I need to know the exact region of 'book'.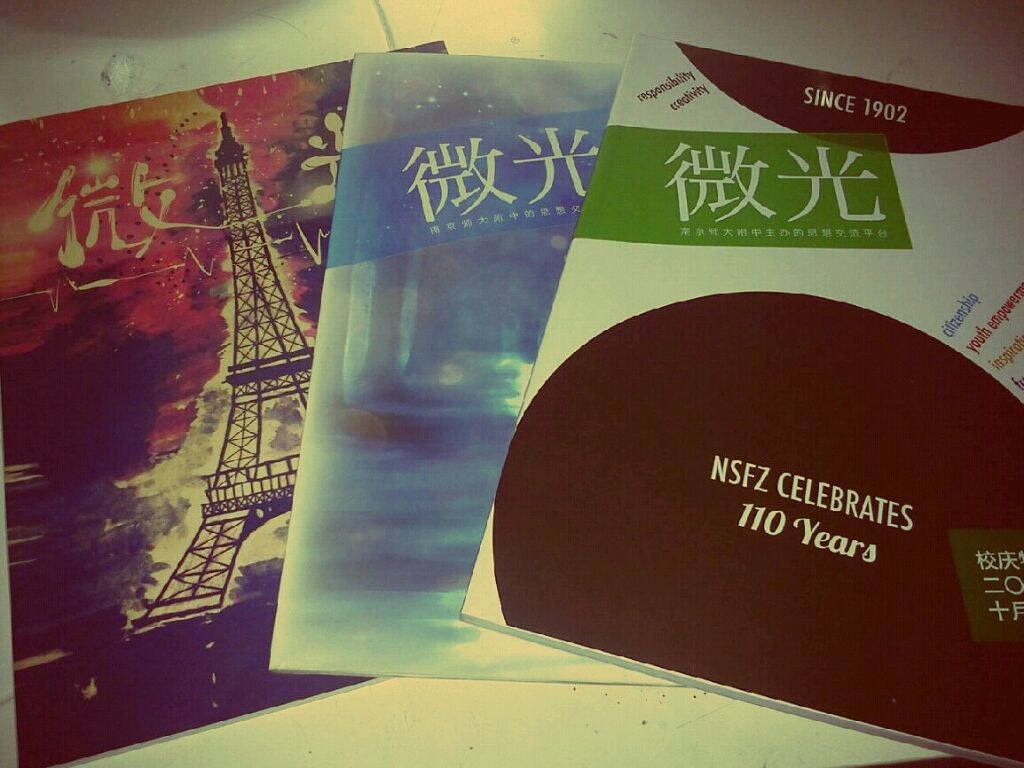
Region: crop(458, 31, 1023, 767).
